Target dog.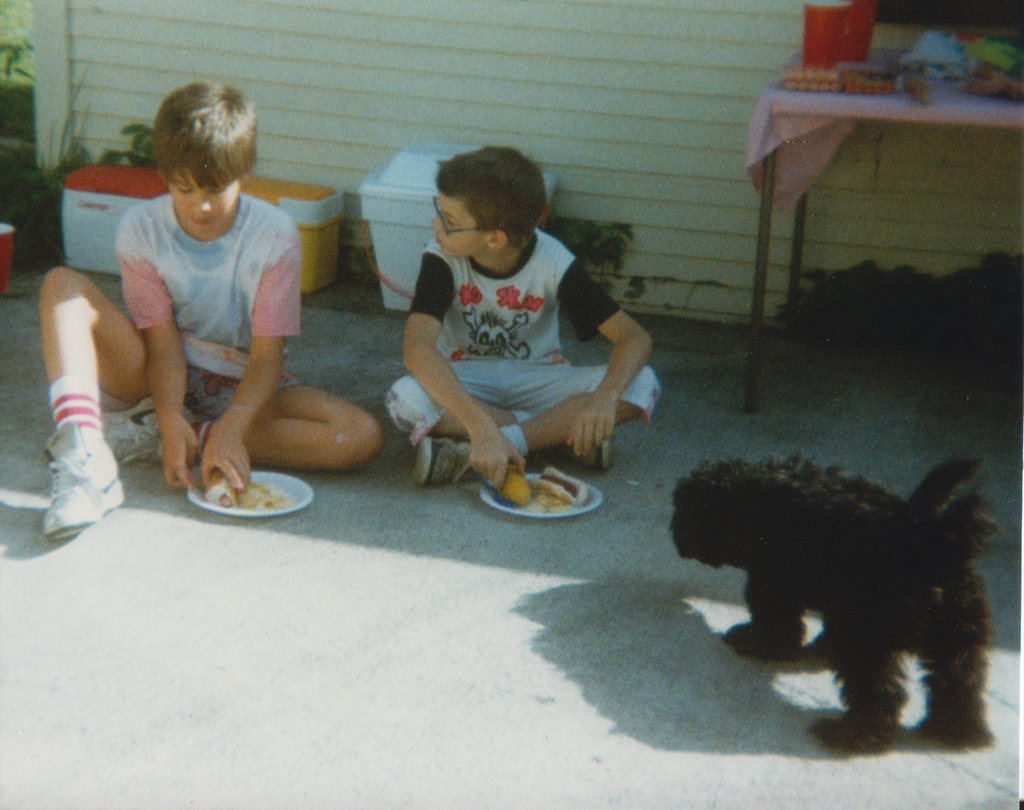
Target region: left=667, top=455, right=996, bottom=755.
